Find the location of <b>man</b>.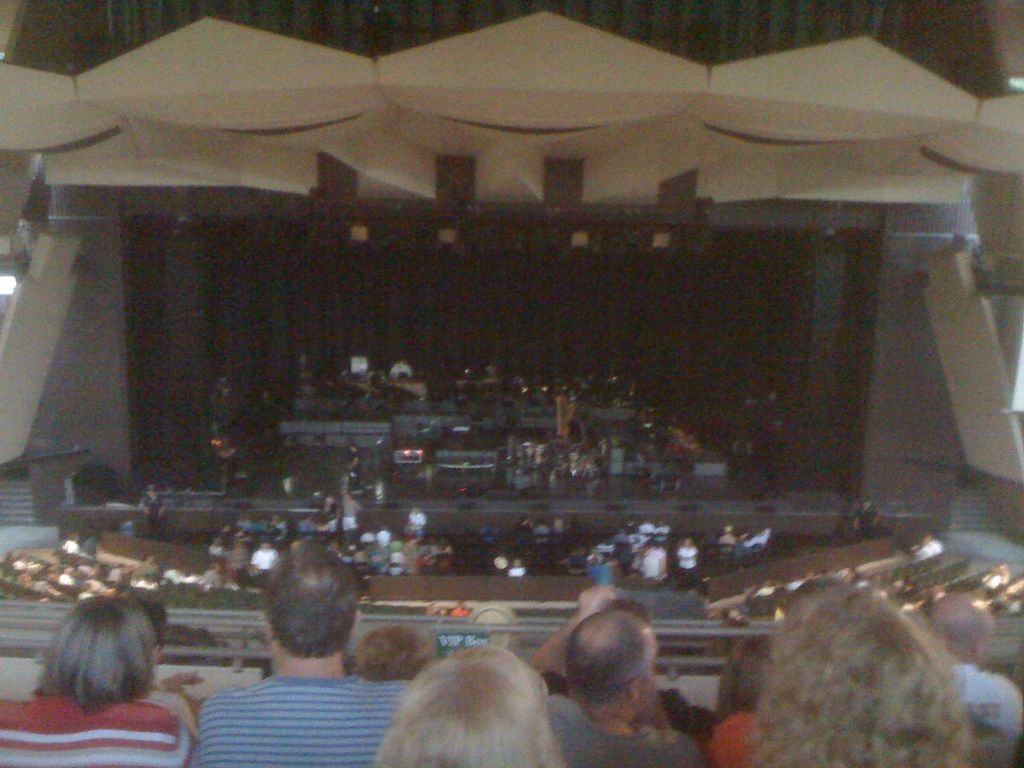
Location: region(922, 596, 1023, 750).
